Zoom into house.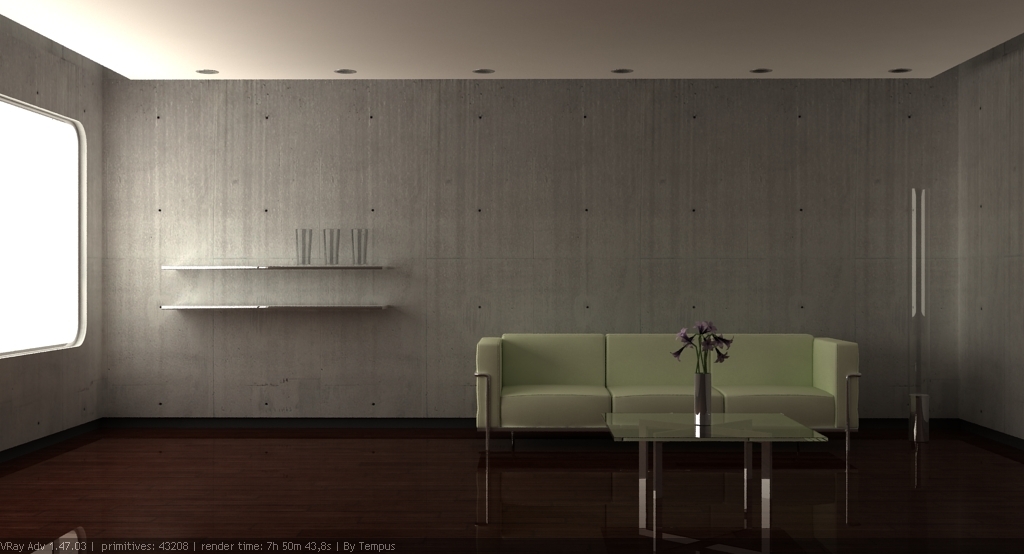
Zoom target: (x1=0, y1=1, x2=1023, y2=553).
